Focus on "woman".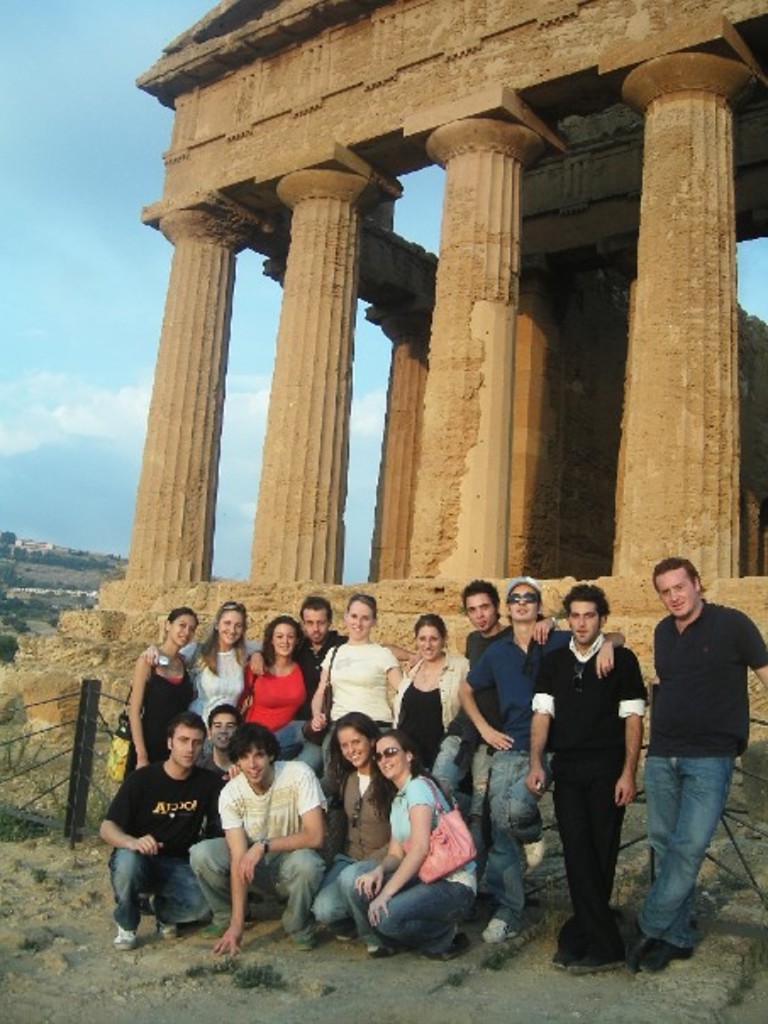
Focused at pyautogui.locateOnScreen(363, 729, 493, 958).
